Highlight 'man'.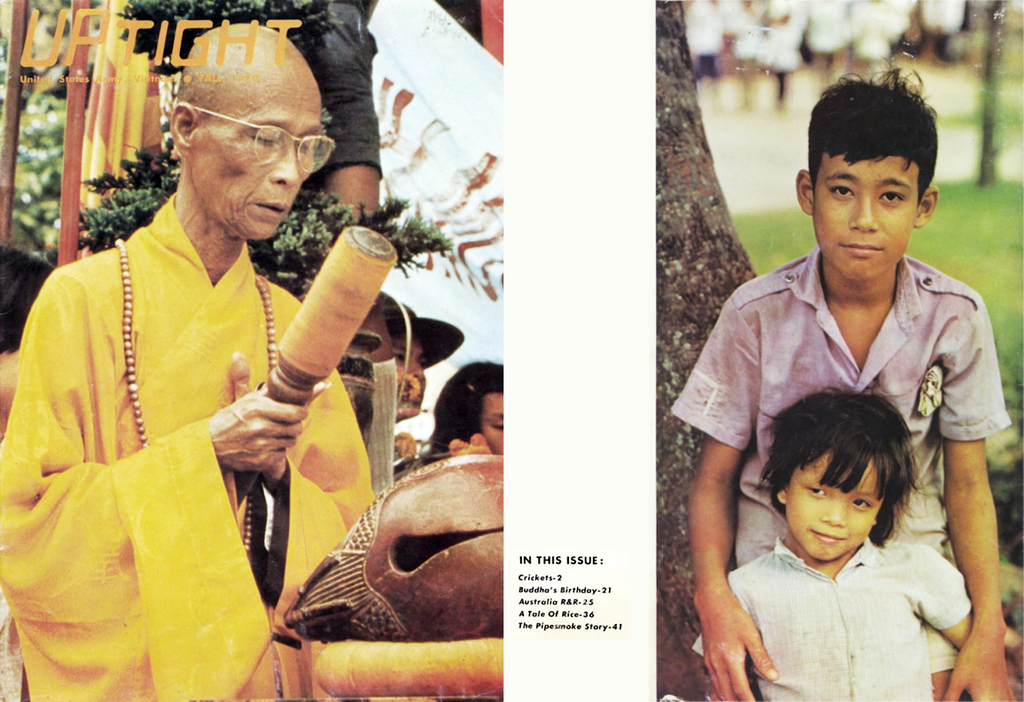
Highlighted region: Rect(385, 294, 433, 425).
